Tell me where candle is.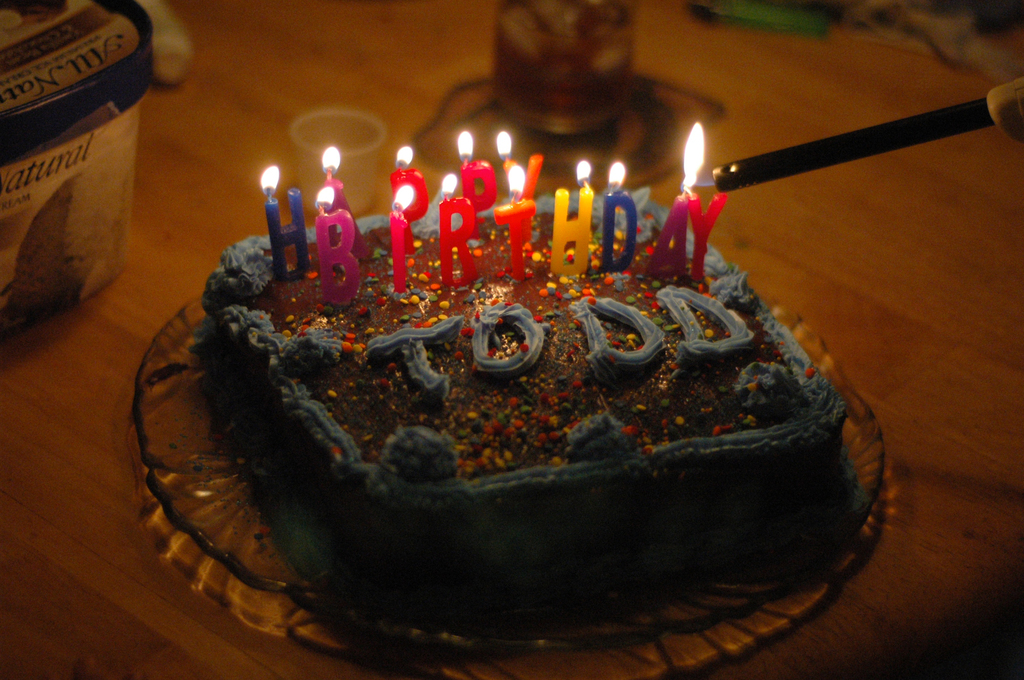
candle is at region(496, 166, 534, 275).
